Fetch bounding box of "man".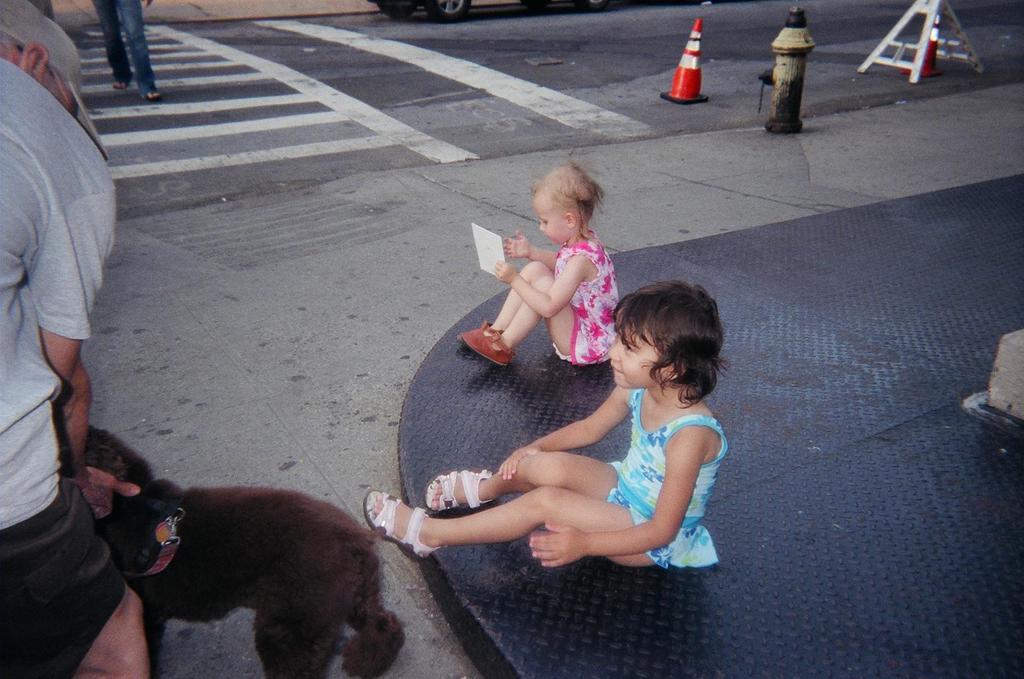
Bbox: (x1=6, y1=10, x2=141, y2=577).
